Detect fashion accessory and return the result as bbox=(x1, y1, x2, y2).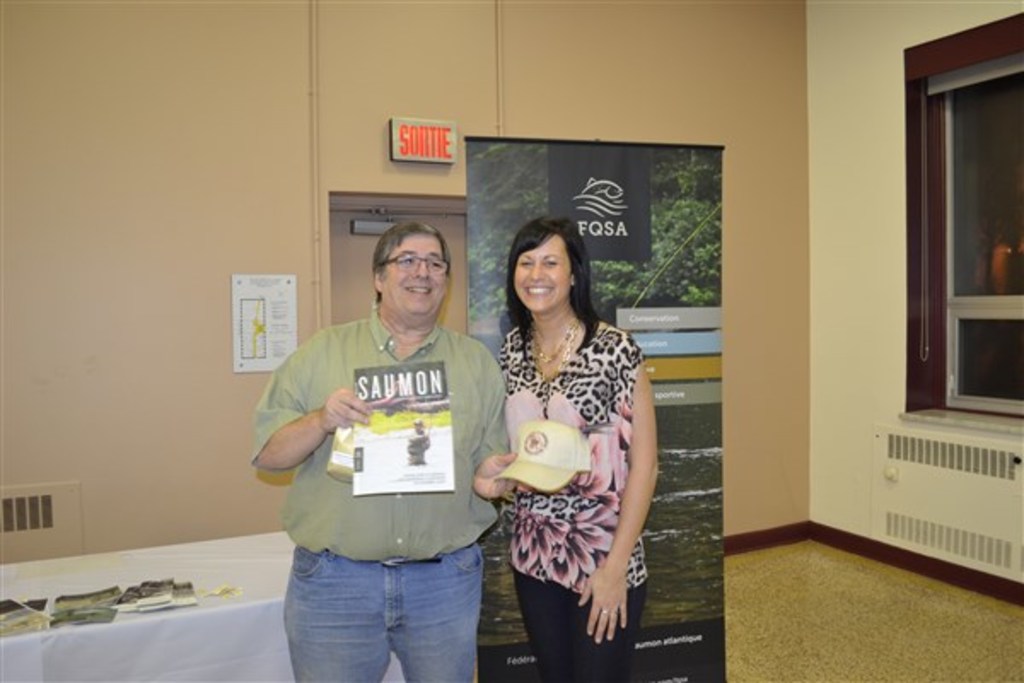
bbox=(609, 608, 623, 618).
